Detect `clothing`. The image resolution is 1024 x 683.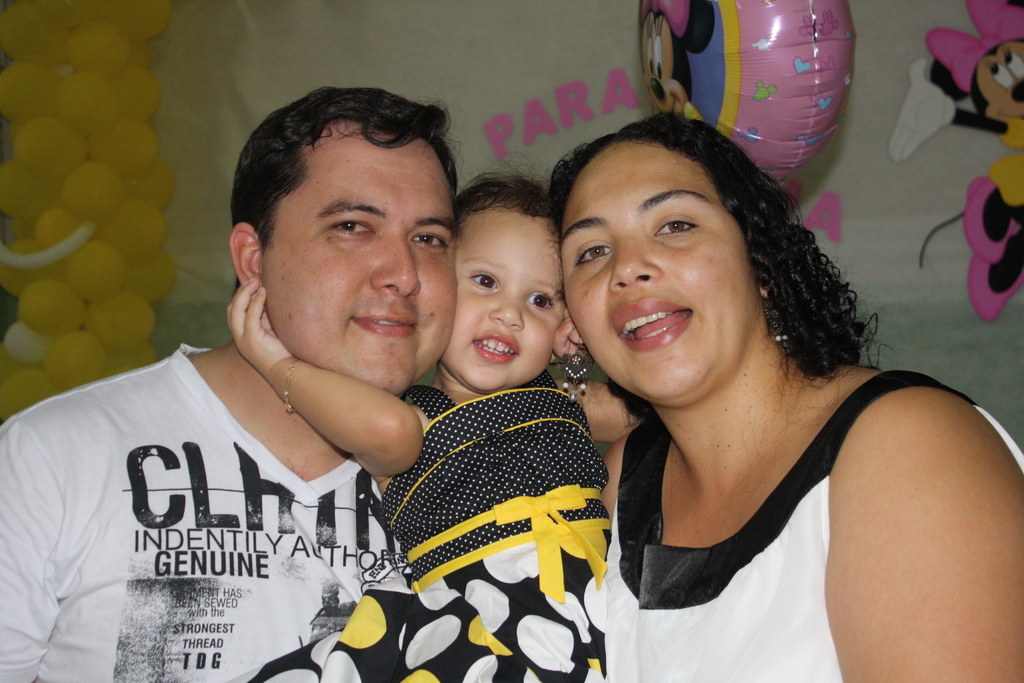
589,320,959,670.
